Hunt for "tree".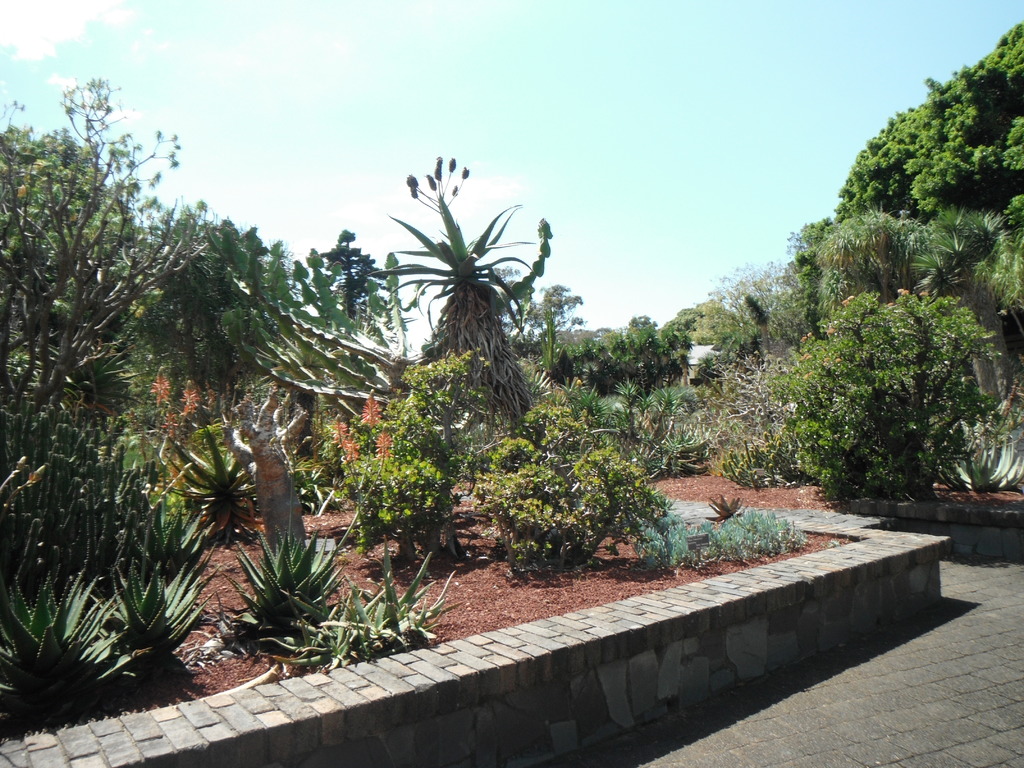
Hunted down at region(700, 262, 773, 352).
